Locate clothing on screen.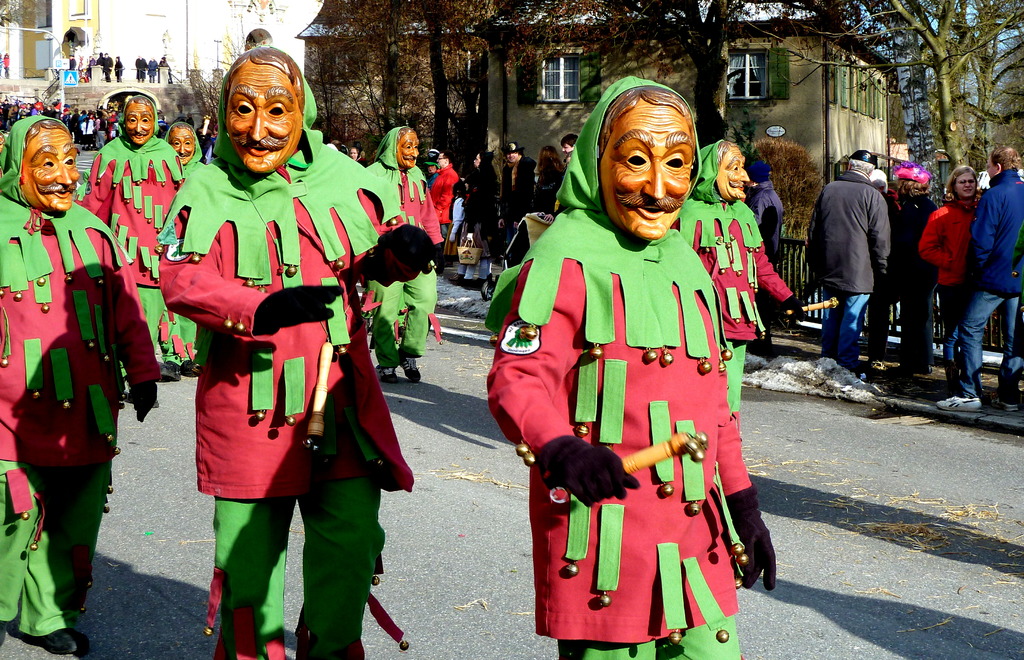
On screen at pyautogui.locateOnScreen(886, 193, 940, 381).
